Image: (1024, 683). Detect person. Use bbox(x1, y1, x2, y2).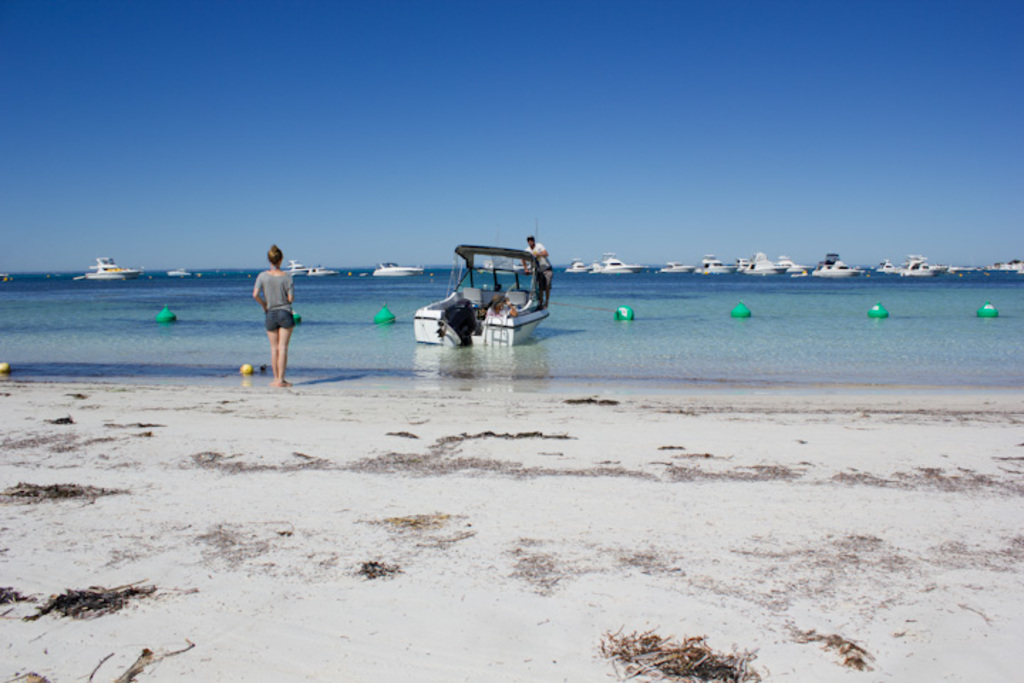
bbox(250, 231, 297, 378).
